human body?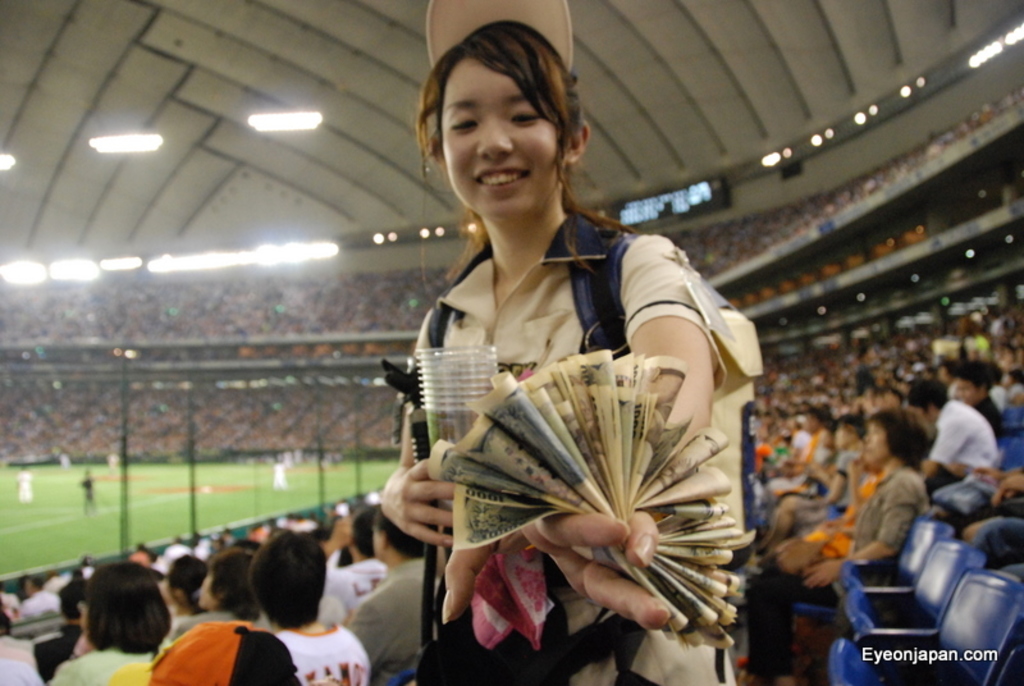
(378, 218, 763, 685)
